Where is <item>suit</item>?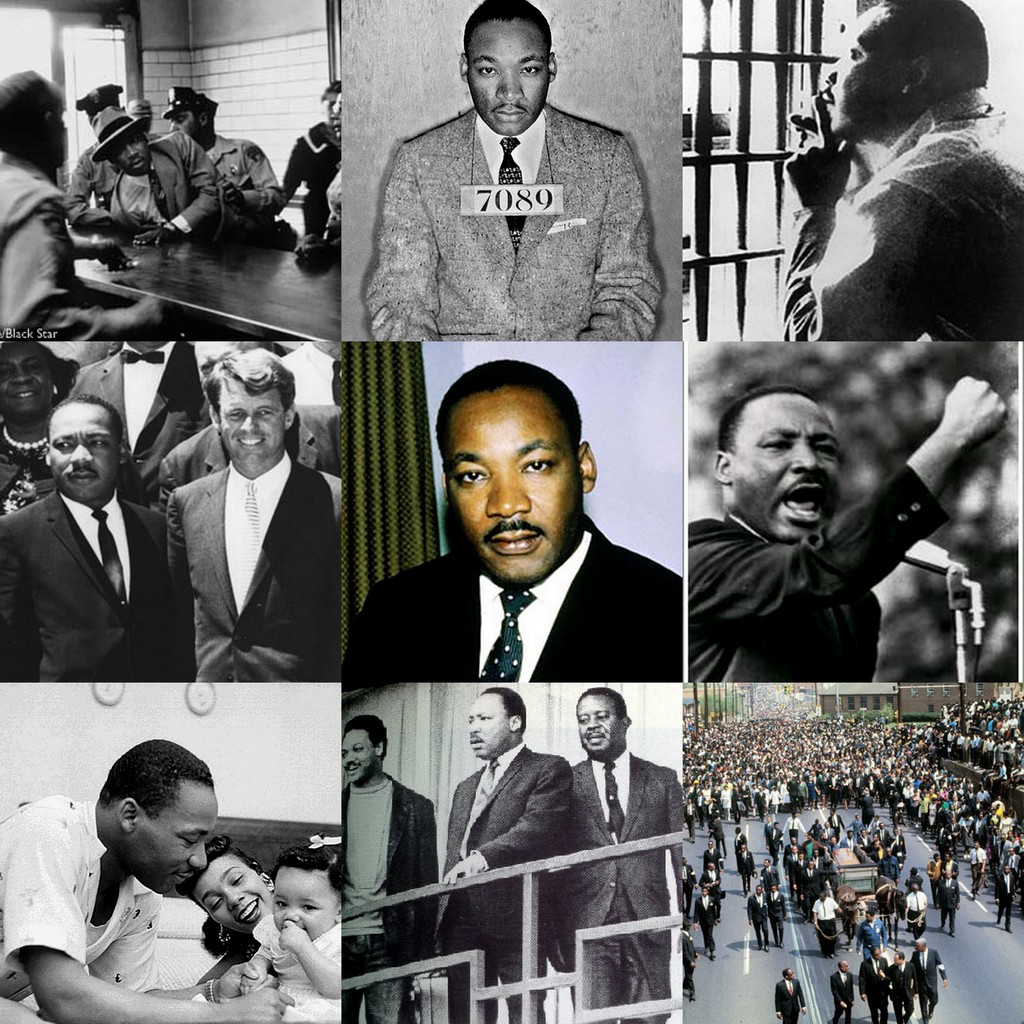
{"x1": 761, "y1": 868, "x2": 779, "y2": 890}.
